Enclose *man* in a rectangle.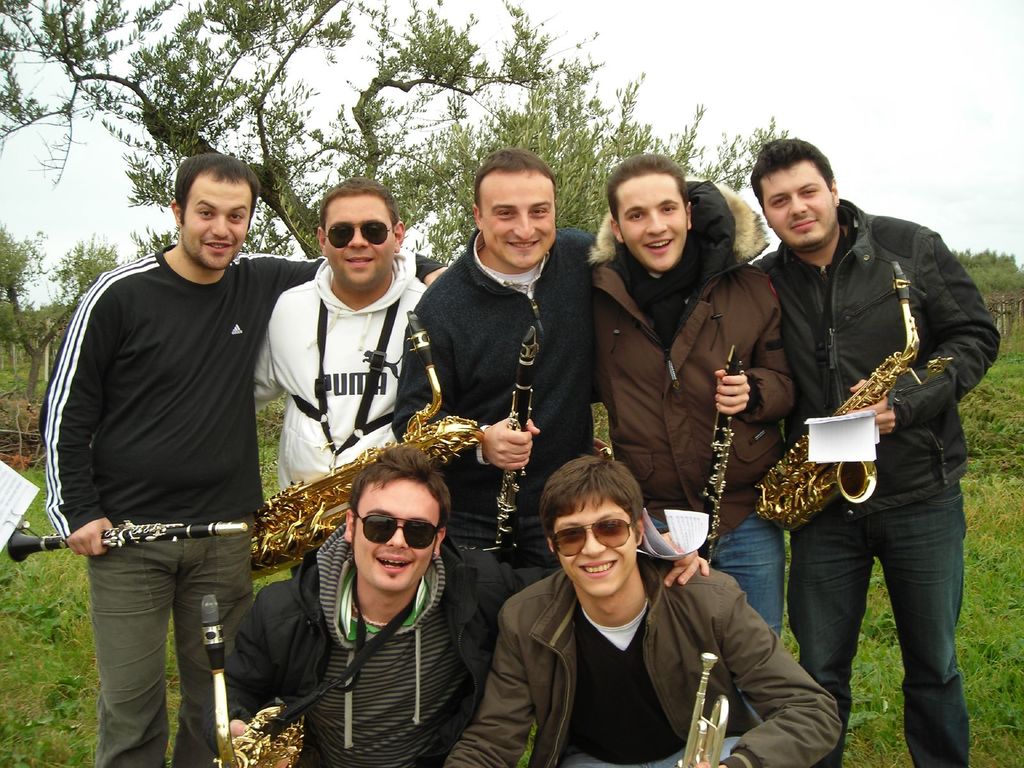
745/131/989/749.
